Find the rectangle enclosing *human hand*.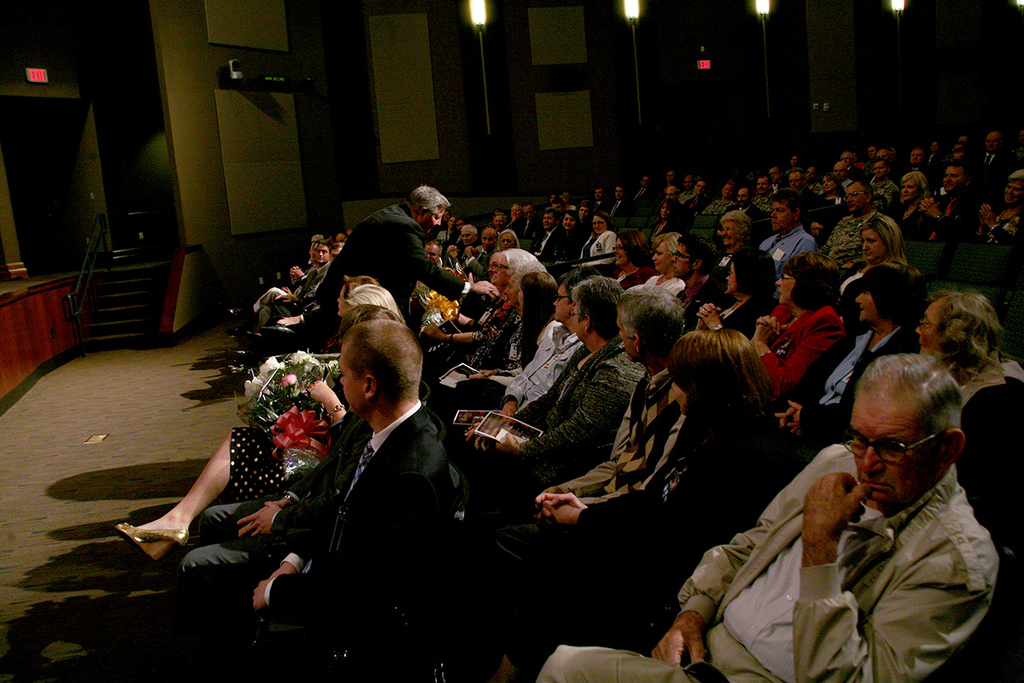
bbox(774, 402, 788, 429).
